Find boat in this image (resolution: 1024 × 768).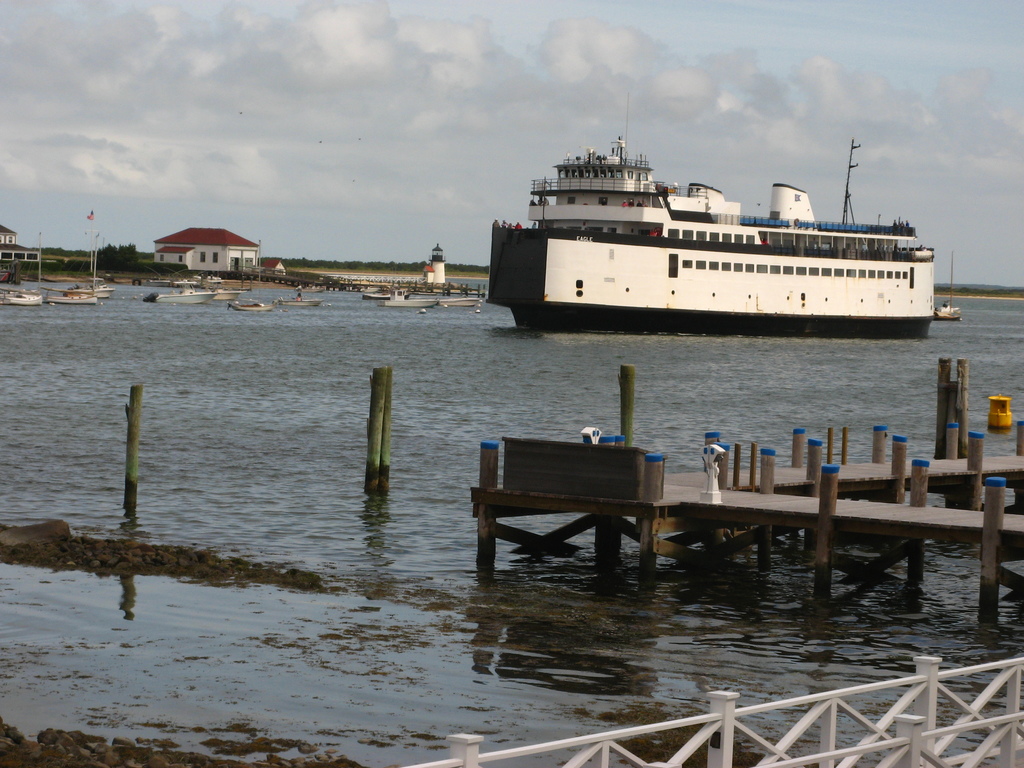
(left=362, top=276, right=392, bottom=307).
